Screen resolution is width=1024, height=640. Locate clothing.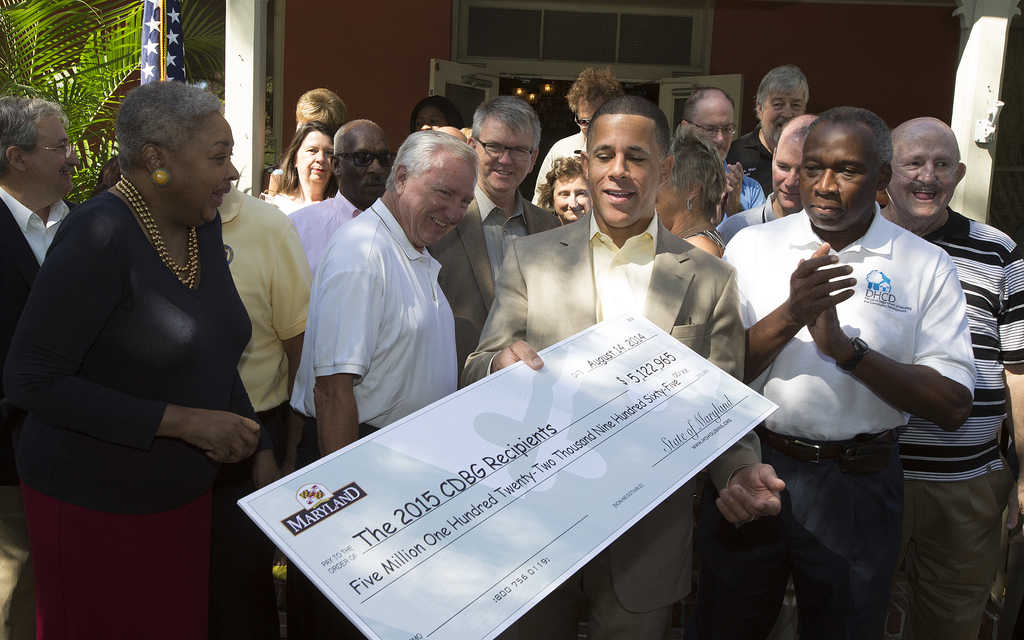
<region>24, 132, 282, 572</region>.
